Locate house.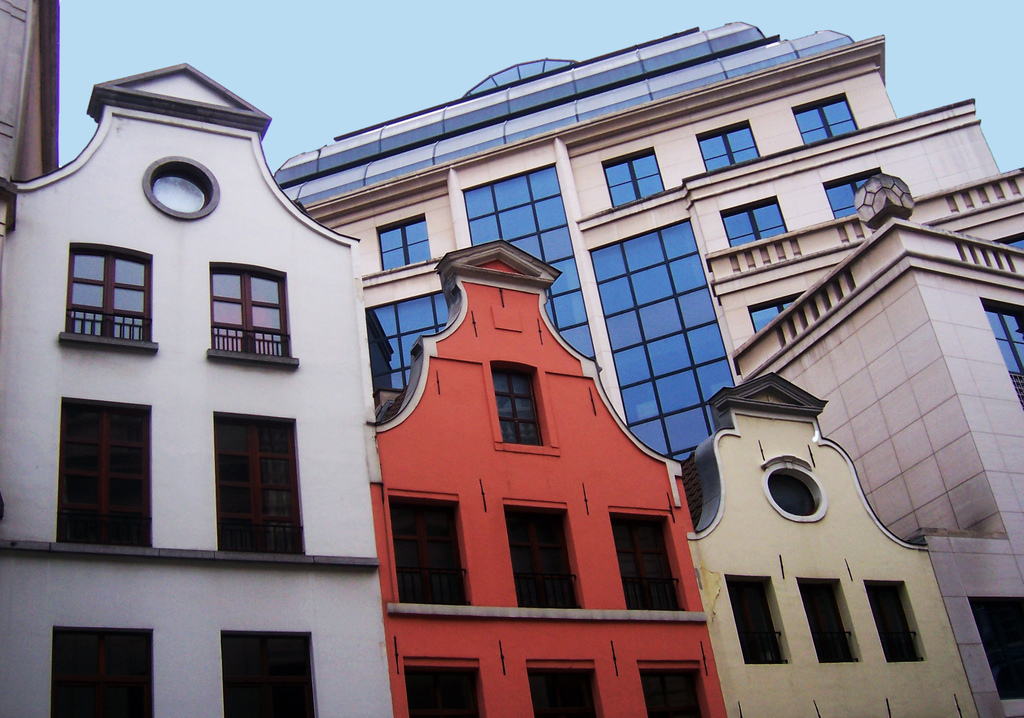
Bounding box: select_region(733, 207, 1023, 717).
